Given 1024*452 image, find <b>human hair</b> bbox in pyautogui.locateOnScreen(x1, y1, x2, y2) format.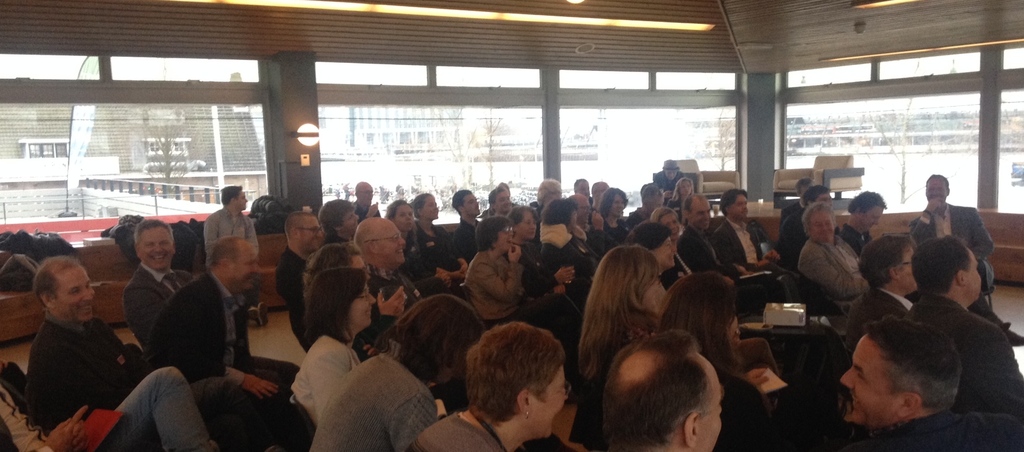
pyautogui.locateOnScreen(451, 190, 472, 216).
